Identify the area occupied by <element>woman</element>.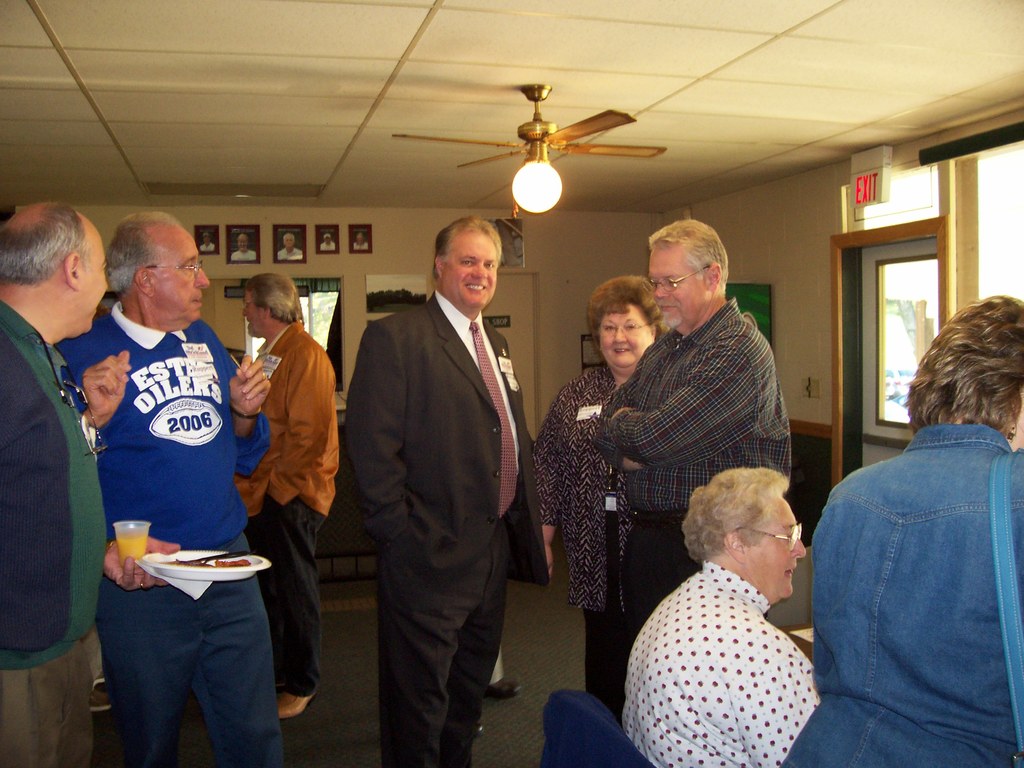
Area: {"left": 532, "top": 274, "right": 665, "bottom": 691}.
